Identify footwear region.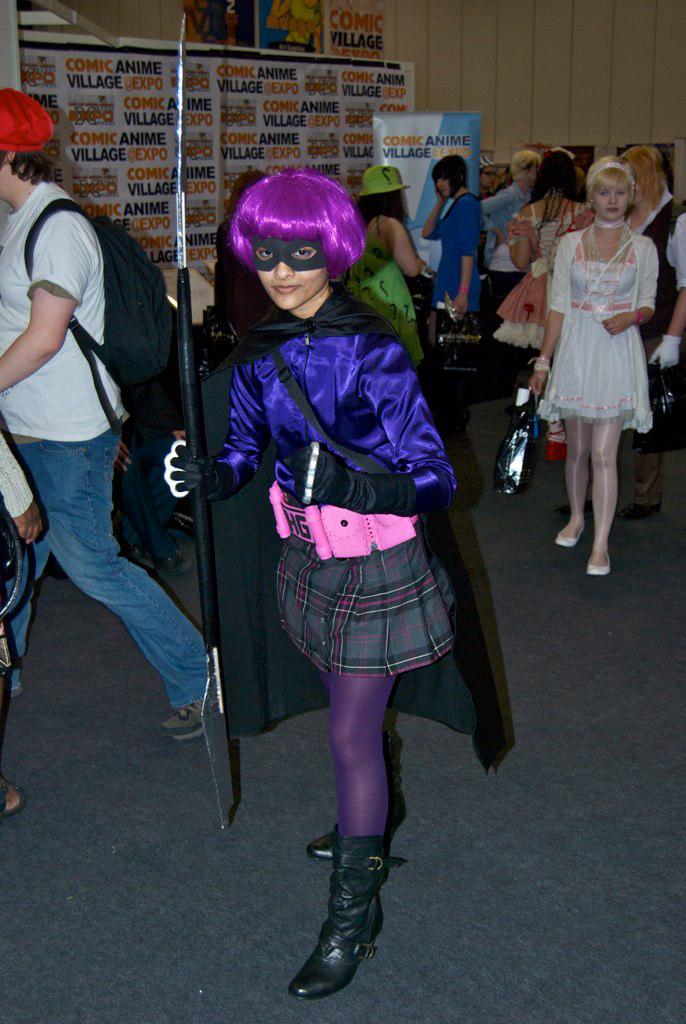
Region: Rect(0, 774, 21, 817).
